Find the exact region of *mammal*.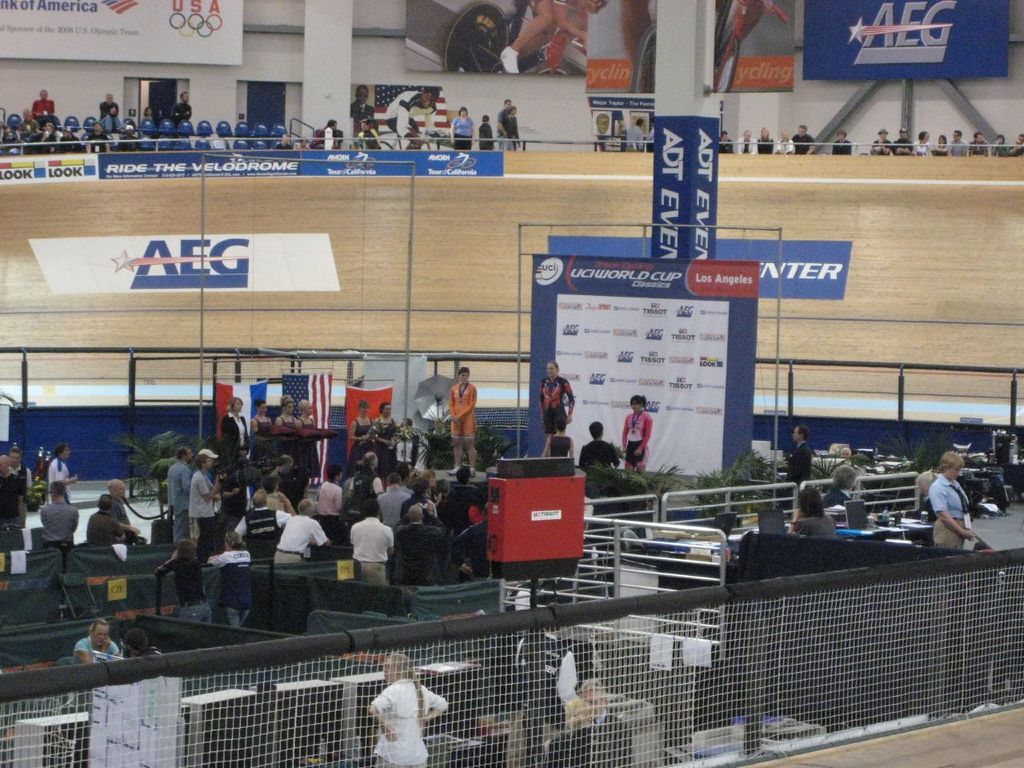
Exact region: bbox=(350, 398, 380, 462).
